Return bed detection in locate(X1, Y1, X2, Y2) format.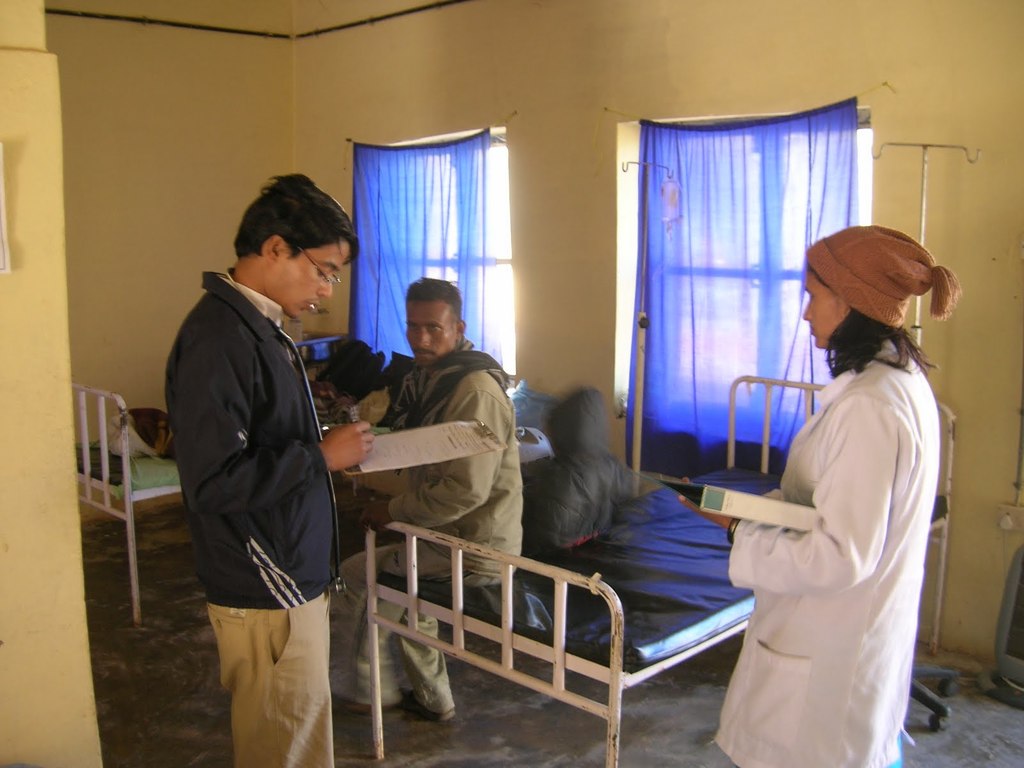
locate(68, 377, 558, 631).
